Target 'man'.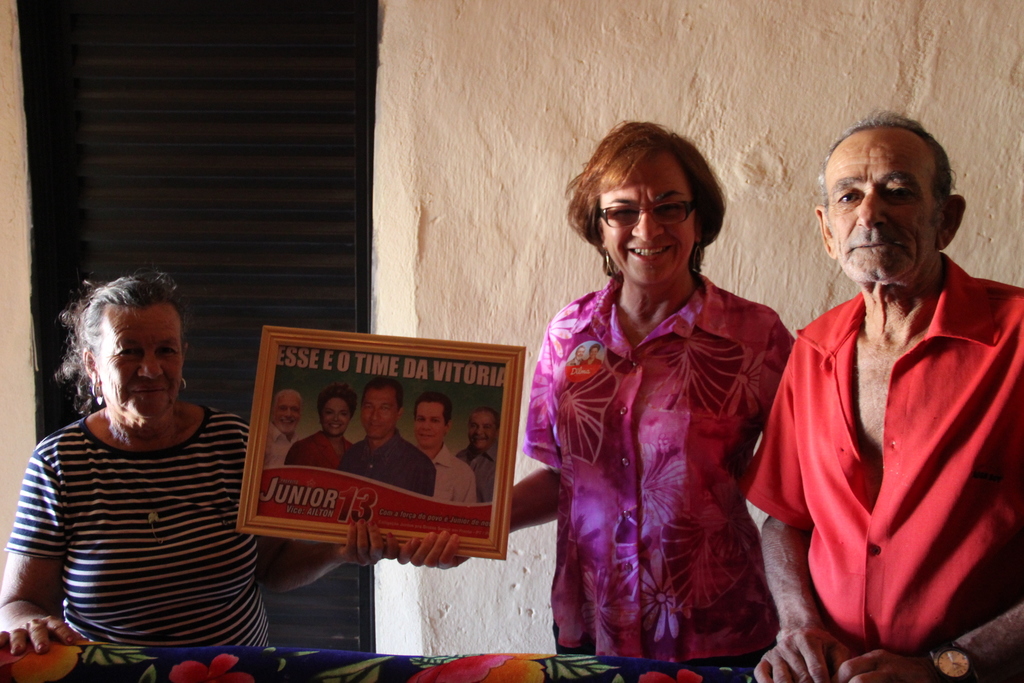
Target region: region(769, 108, 1023, 673).
